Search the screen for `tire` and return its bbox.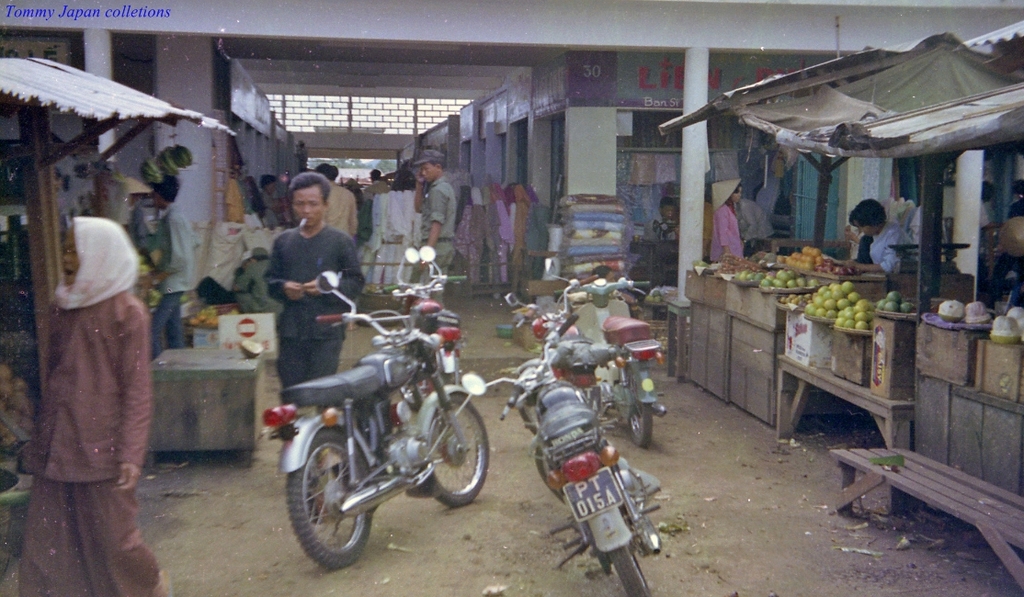
Found: <box>437,372,458,386</box>.
